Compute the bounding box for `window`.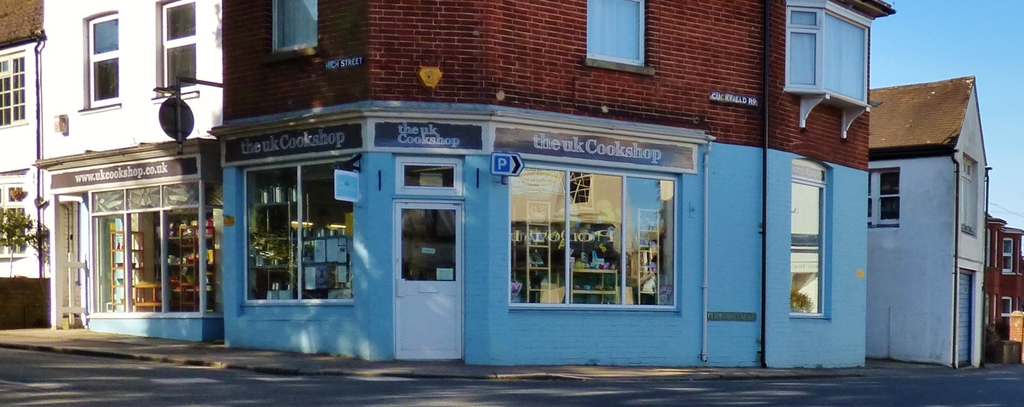
left=90, top=176, right=217, bottom=314.
